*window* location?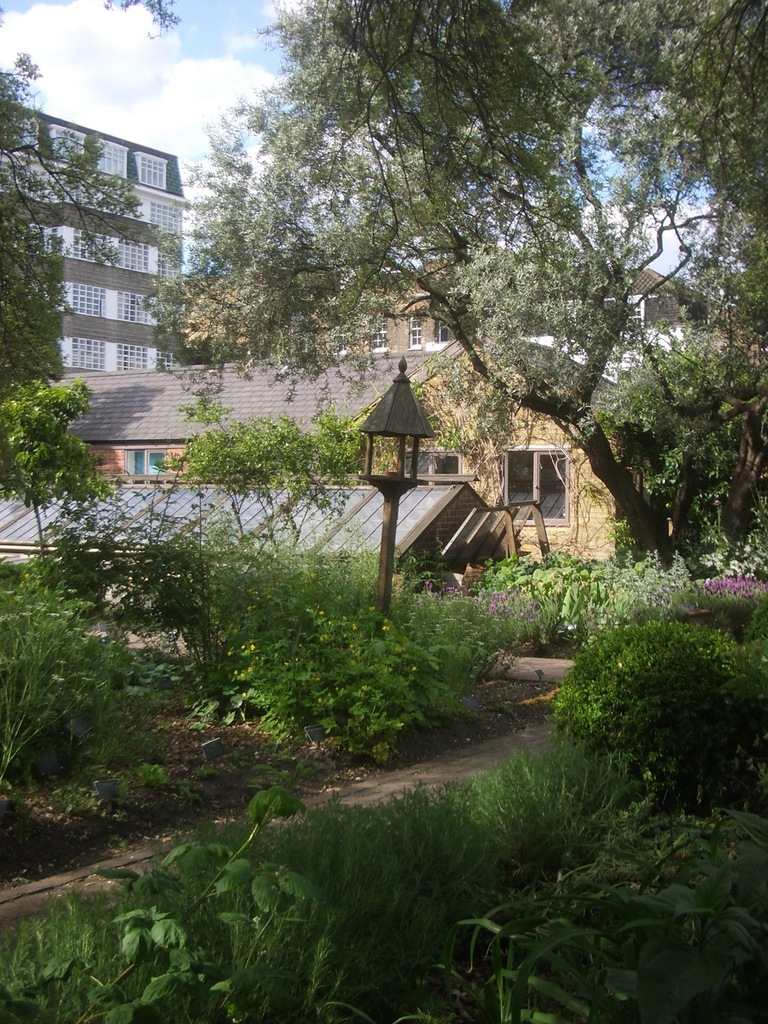
41/123/88/163
